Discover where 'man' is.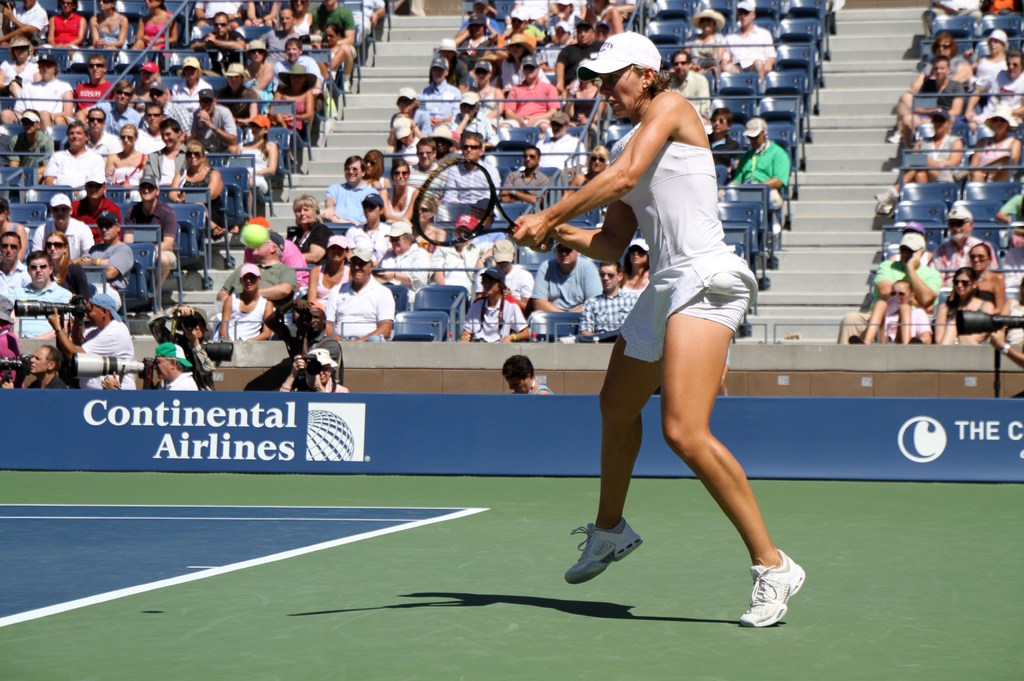
Discovered at (x1=578, y1=255, x2=651, y2=347).
